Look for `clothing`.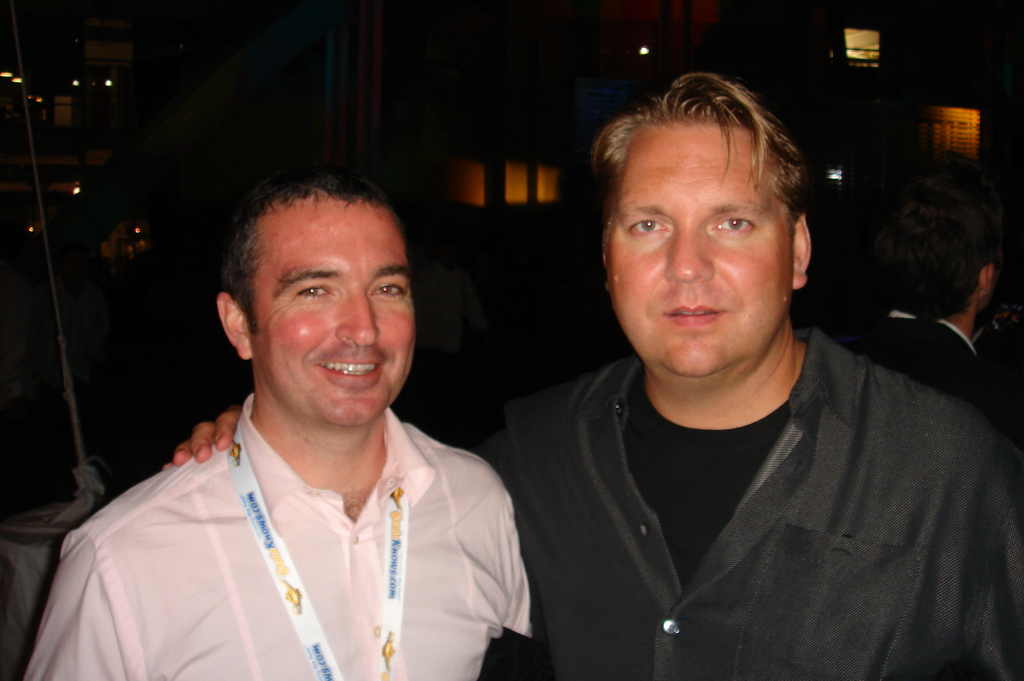
Found: bbox(847, 305, 1000, 426).
